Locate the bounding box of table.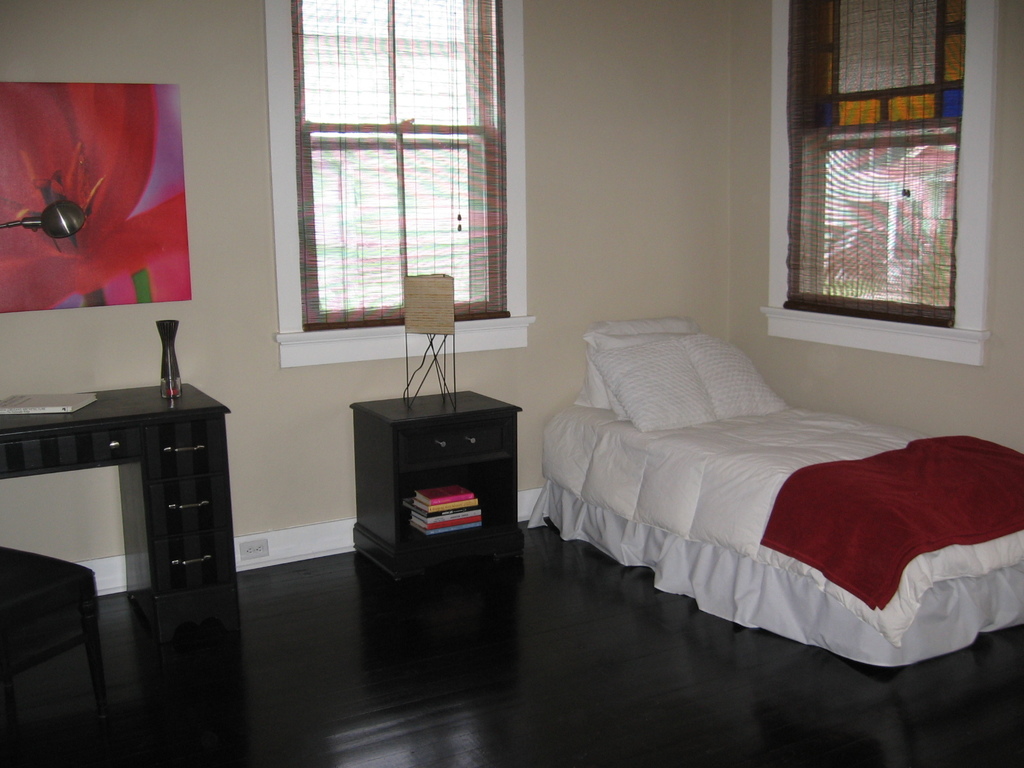
Bounding box: select_region(349, 387, 529, 586).
